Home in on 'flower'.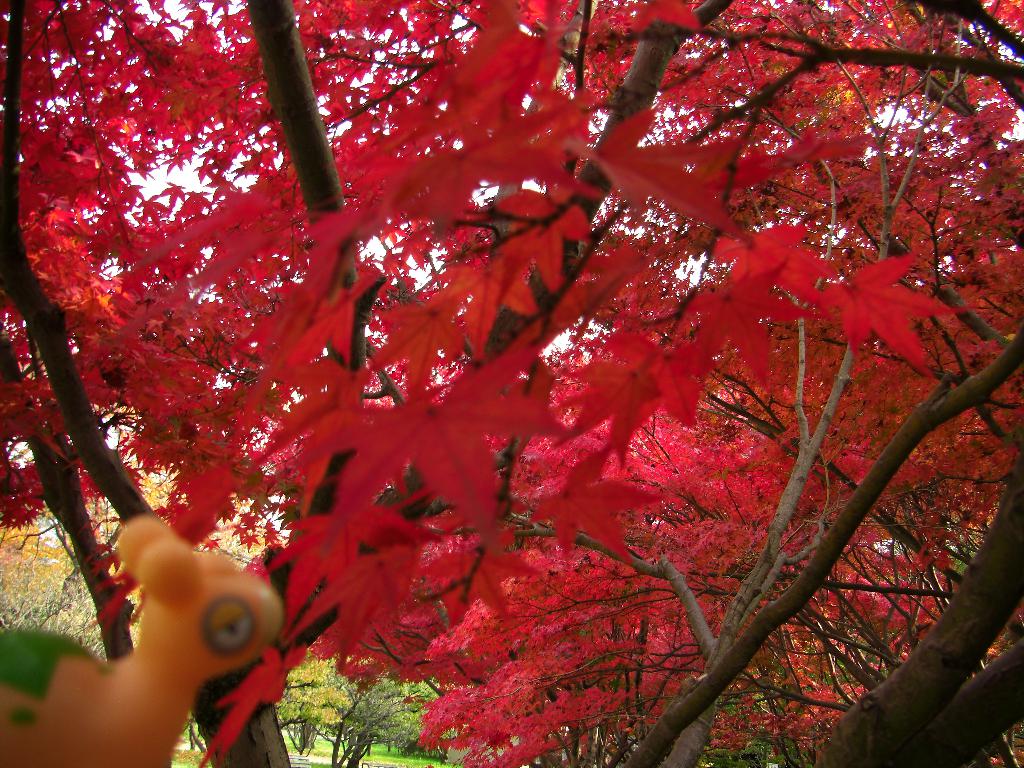
Homed in at detection(812, 252, 955, 371).
